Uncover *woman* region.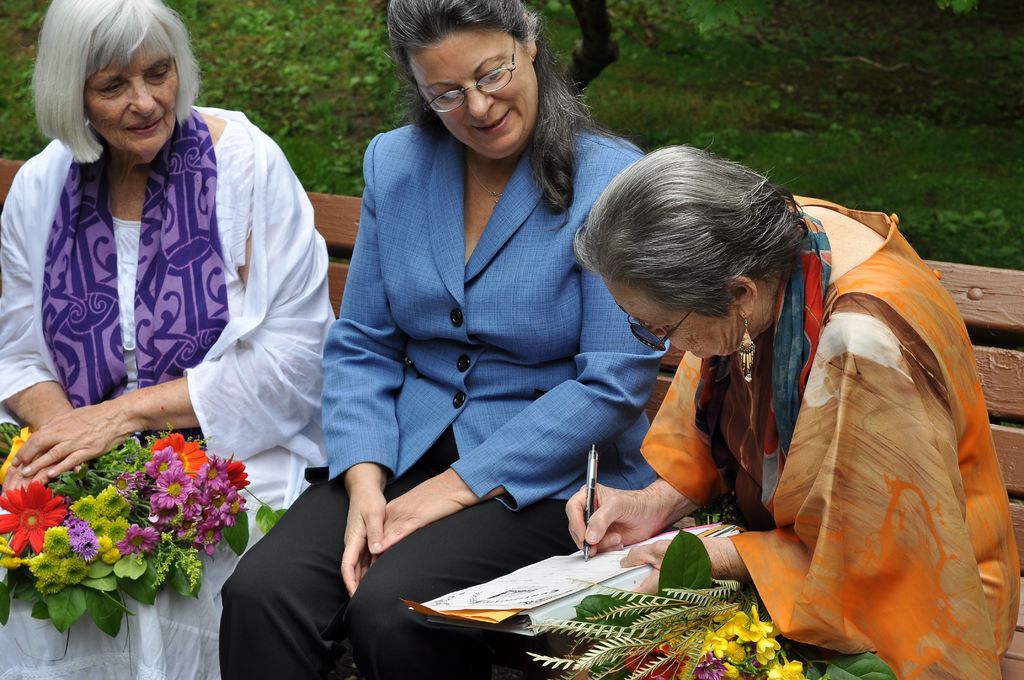
Uncovered: l=568, t=139, r=1020, b=679.
